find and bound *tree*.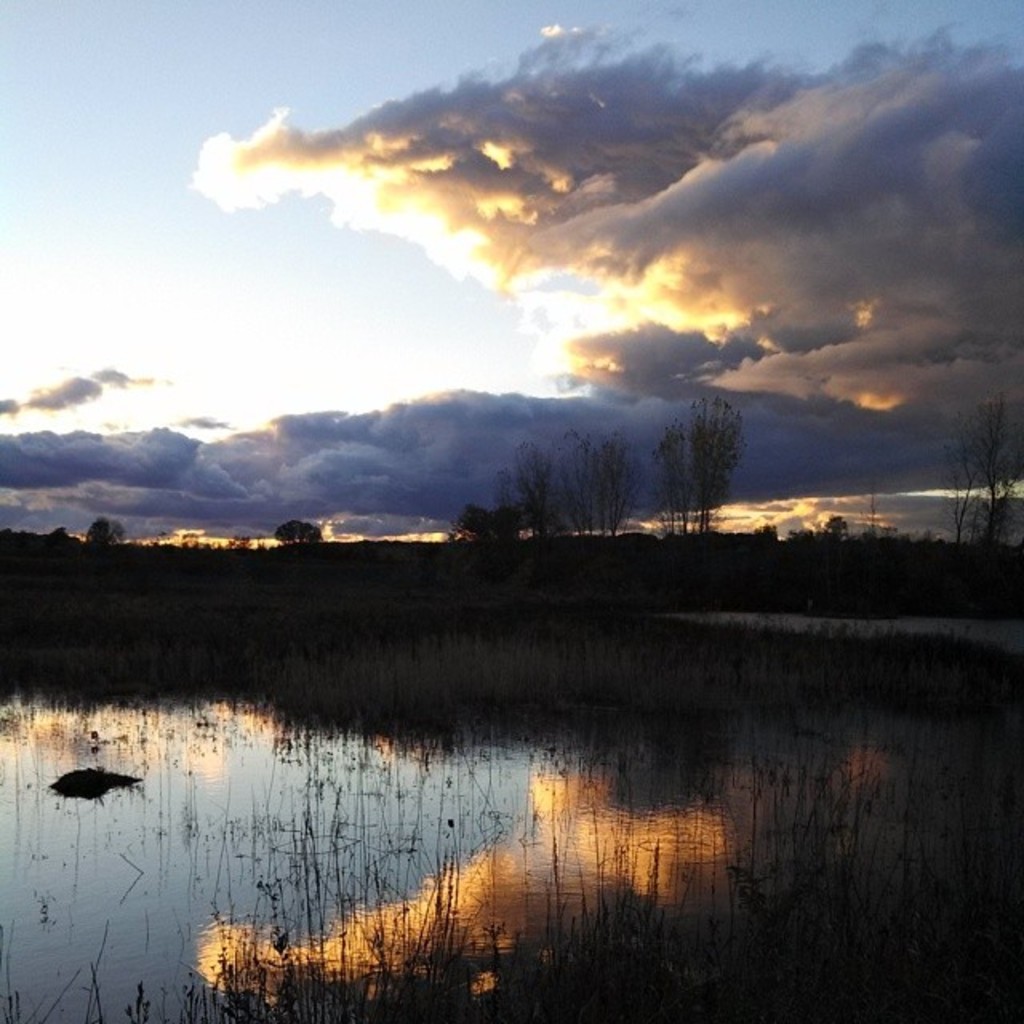
Bound: BBox(493, 442, 566, 549).
